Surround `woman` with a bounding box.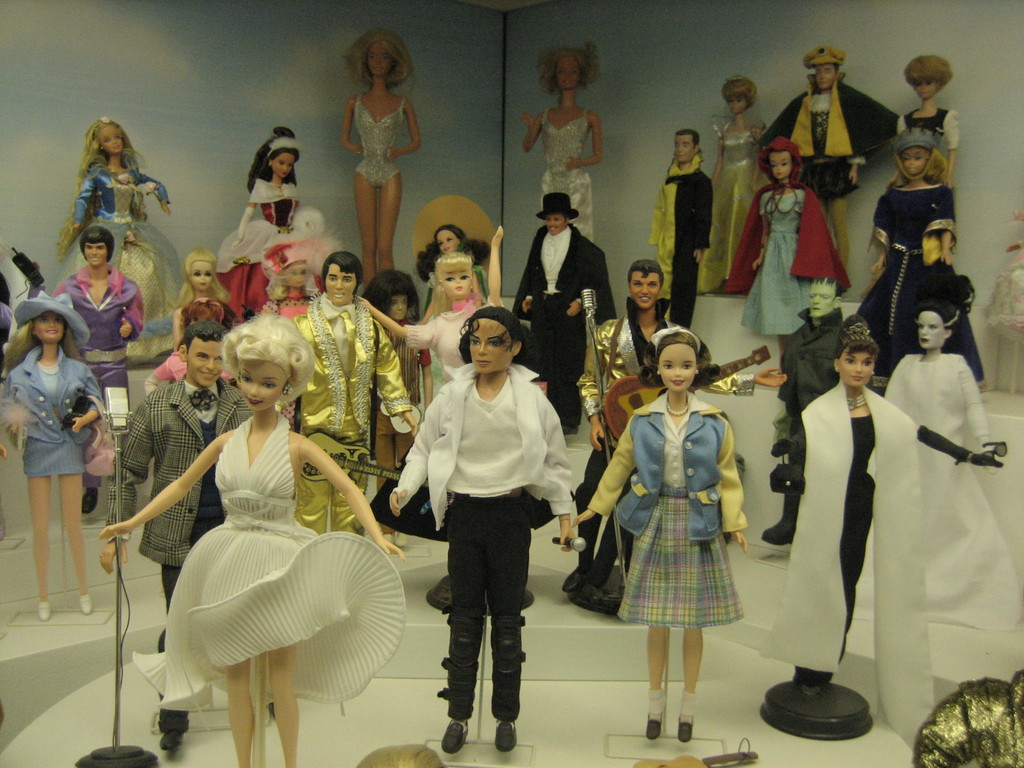
(143, 300, 241, 392).
